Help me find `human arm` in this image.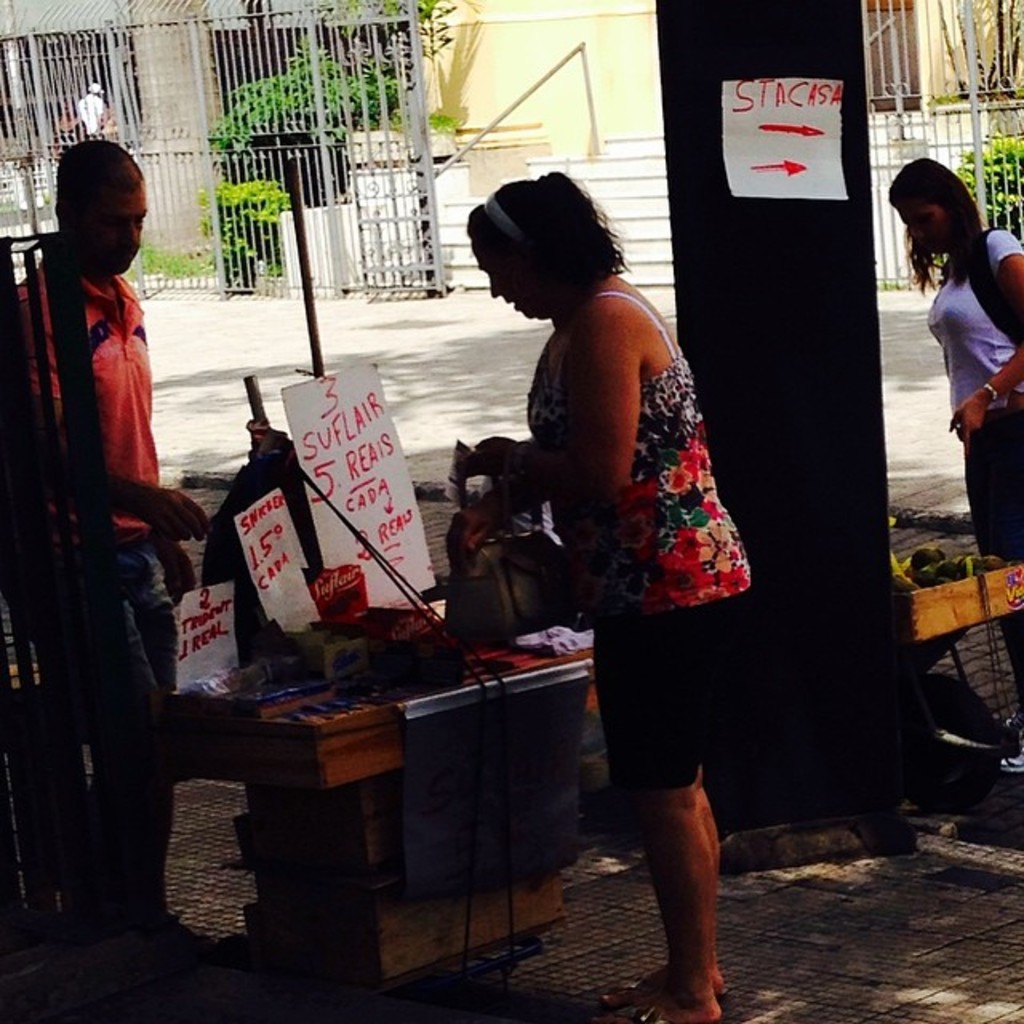
Found it: l=464, t=299, r=643, b=515.
